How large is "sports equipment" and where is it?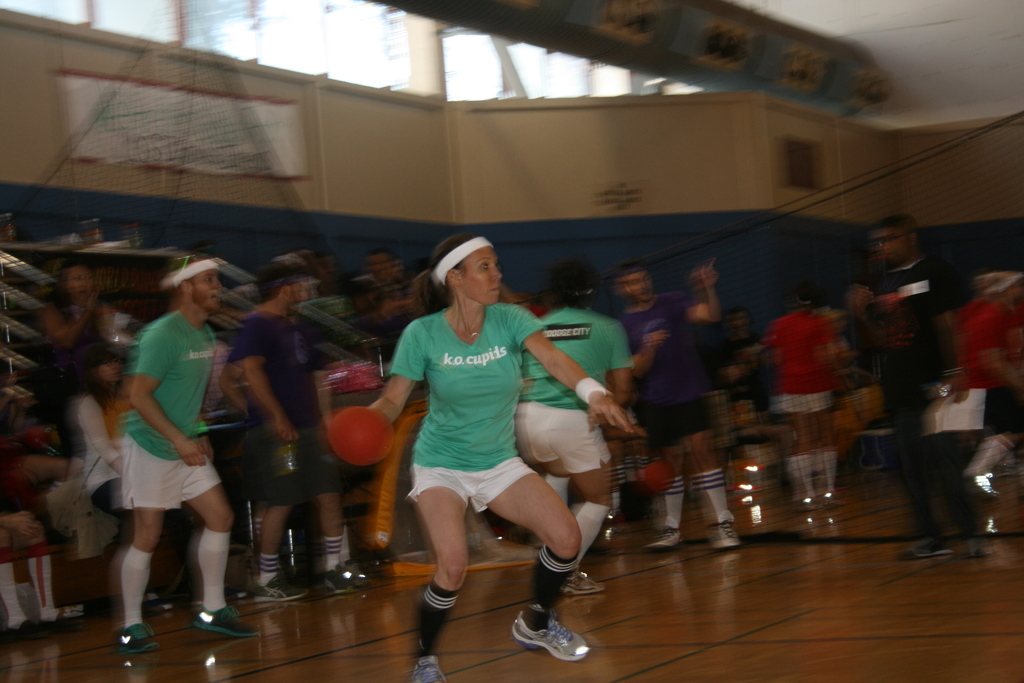
Bounding box: bbox=[408, 657, 451, 682].
